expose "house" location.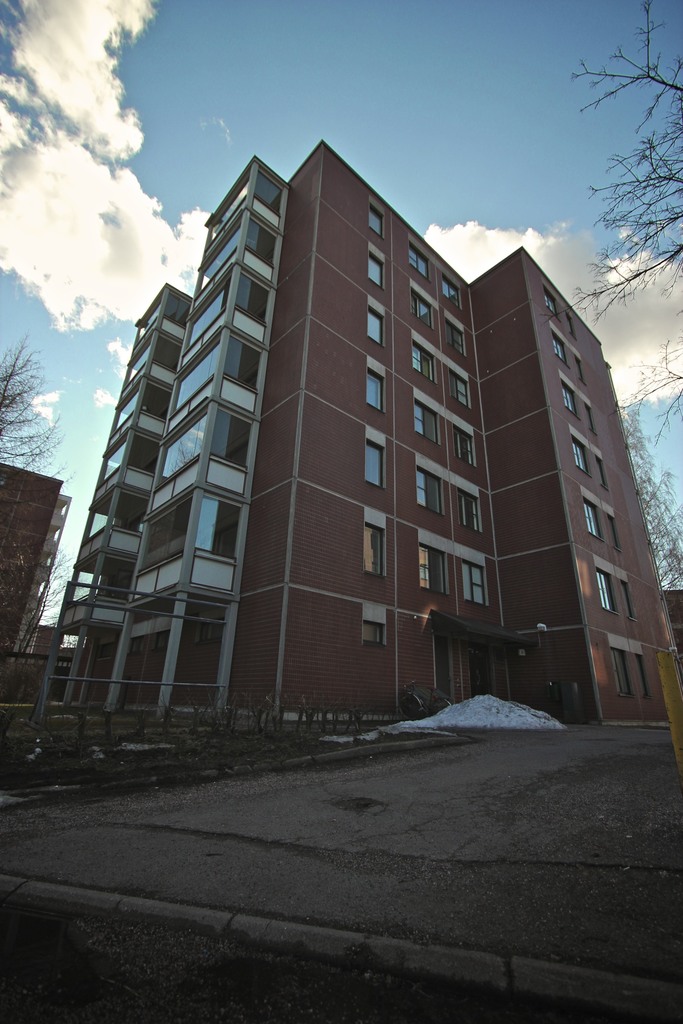
Exposed at 0,460,69,741.
